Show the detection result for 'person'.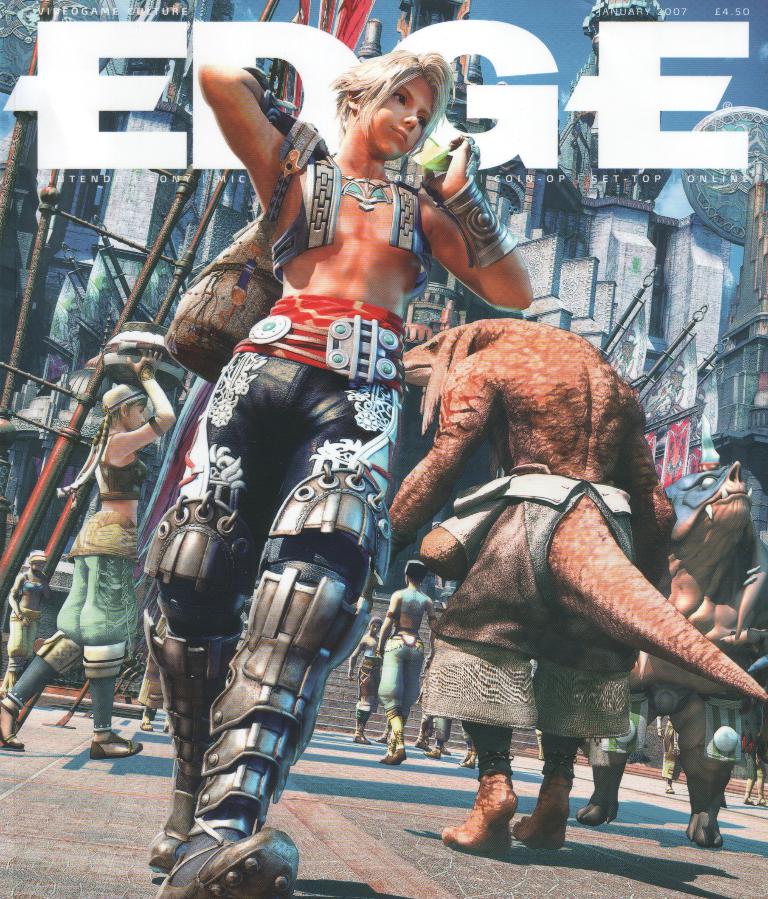
(left=171, top=82, right=455, bottom=891).
